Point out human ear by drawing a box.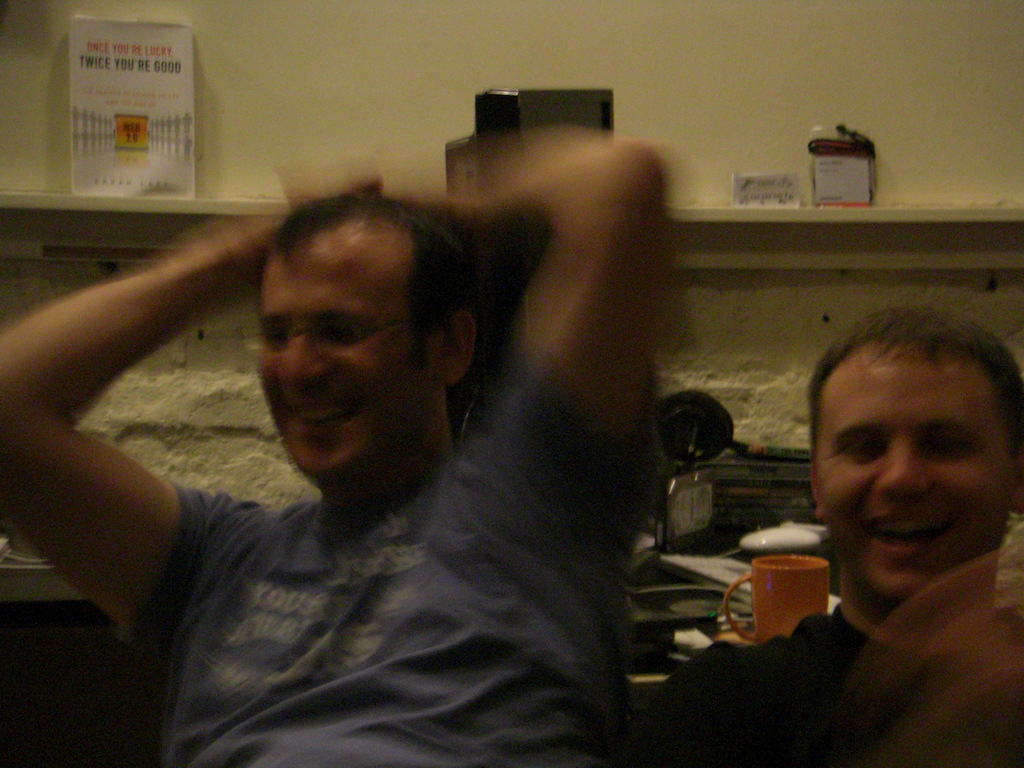
locate(810, 456, 821, 521).
